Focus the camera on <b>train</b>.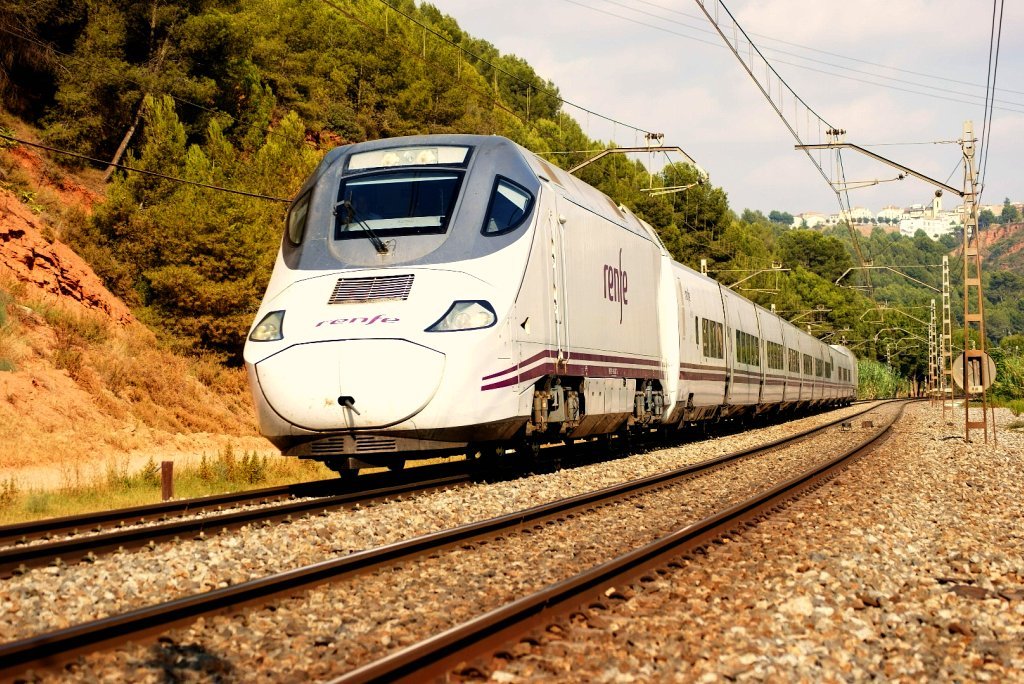
Focus region: l=240, t=133, r=861, b=490.
